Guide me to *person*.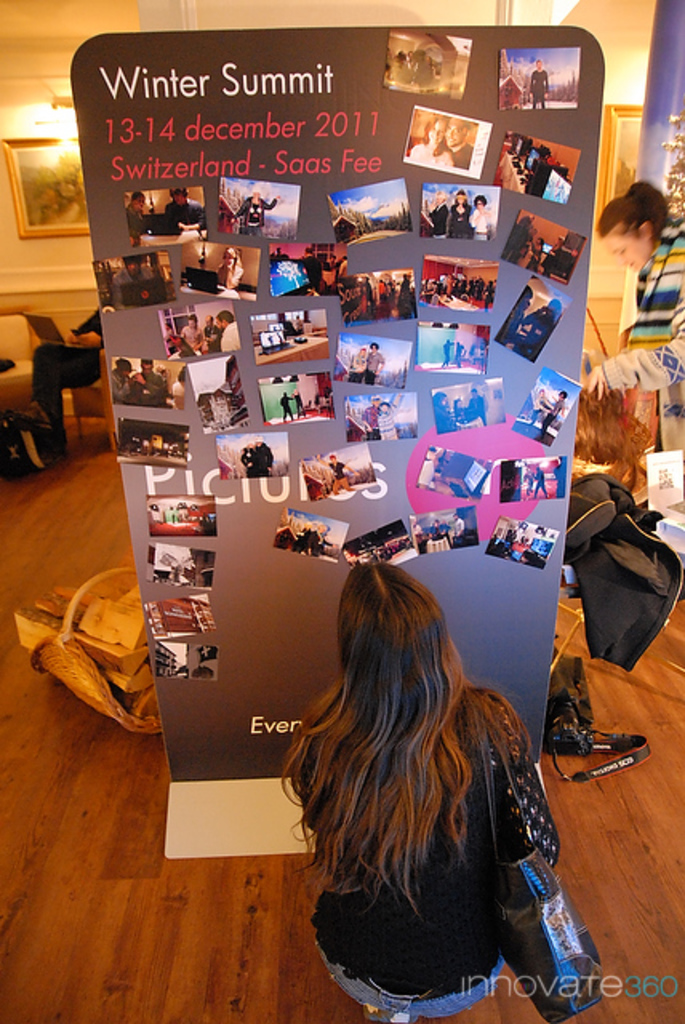
Guidance: left=472, top=200, right=483, bottom=240.
